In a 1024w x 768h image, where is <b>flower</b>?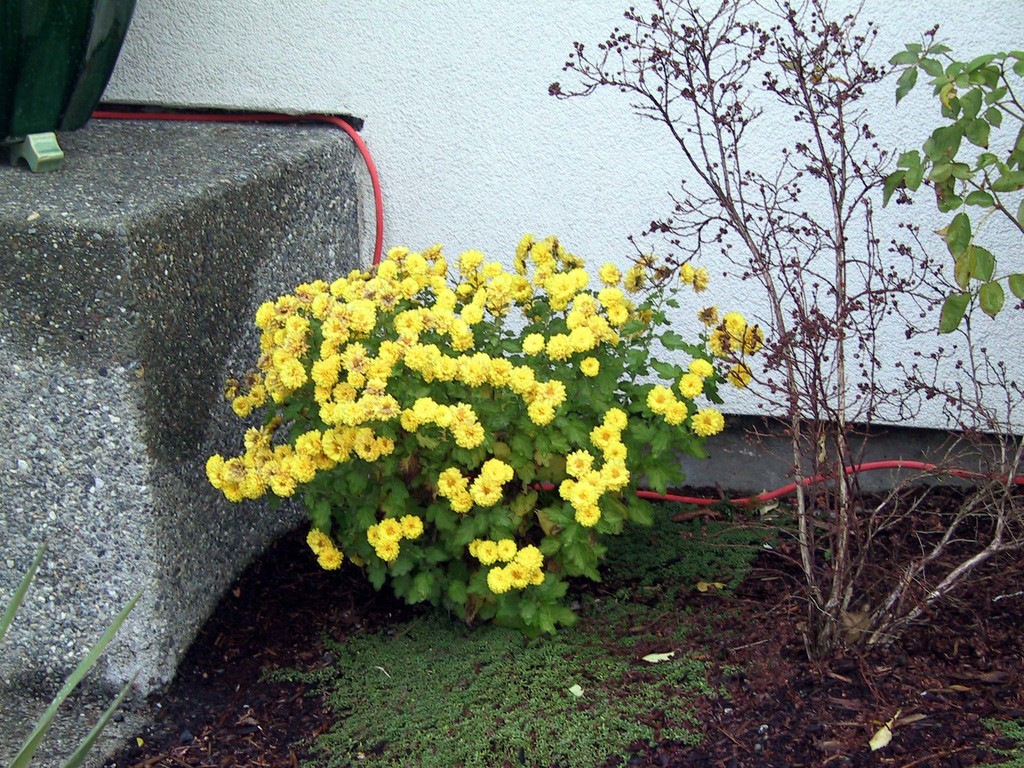
<region>365, 522, 378, 547</region>.
